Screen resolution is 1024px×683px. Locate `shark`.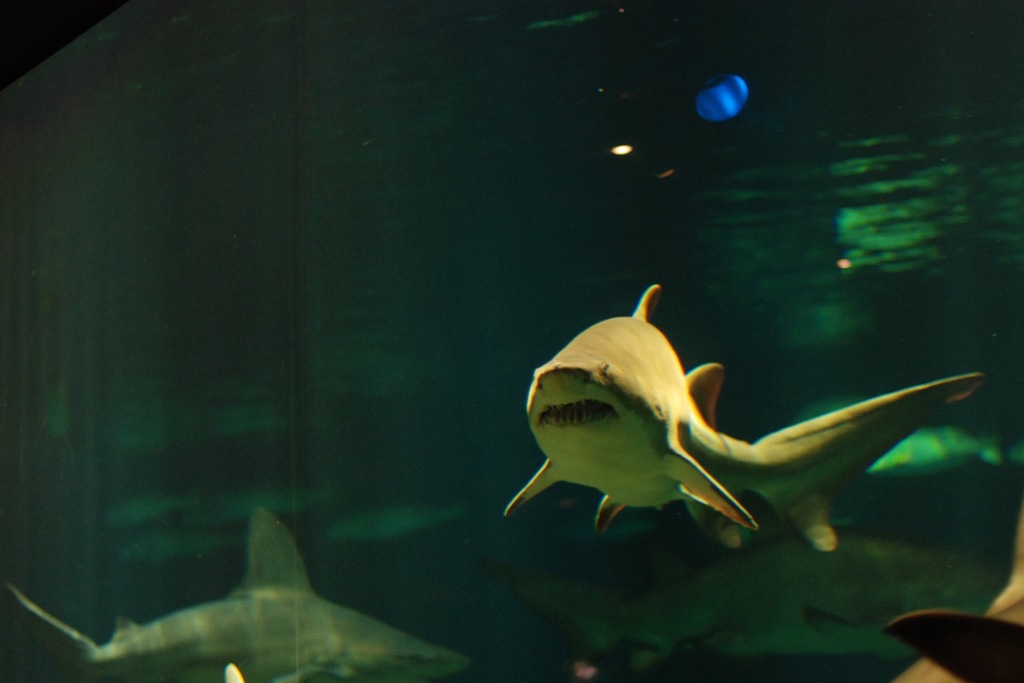
2 501 469 682.
